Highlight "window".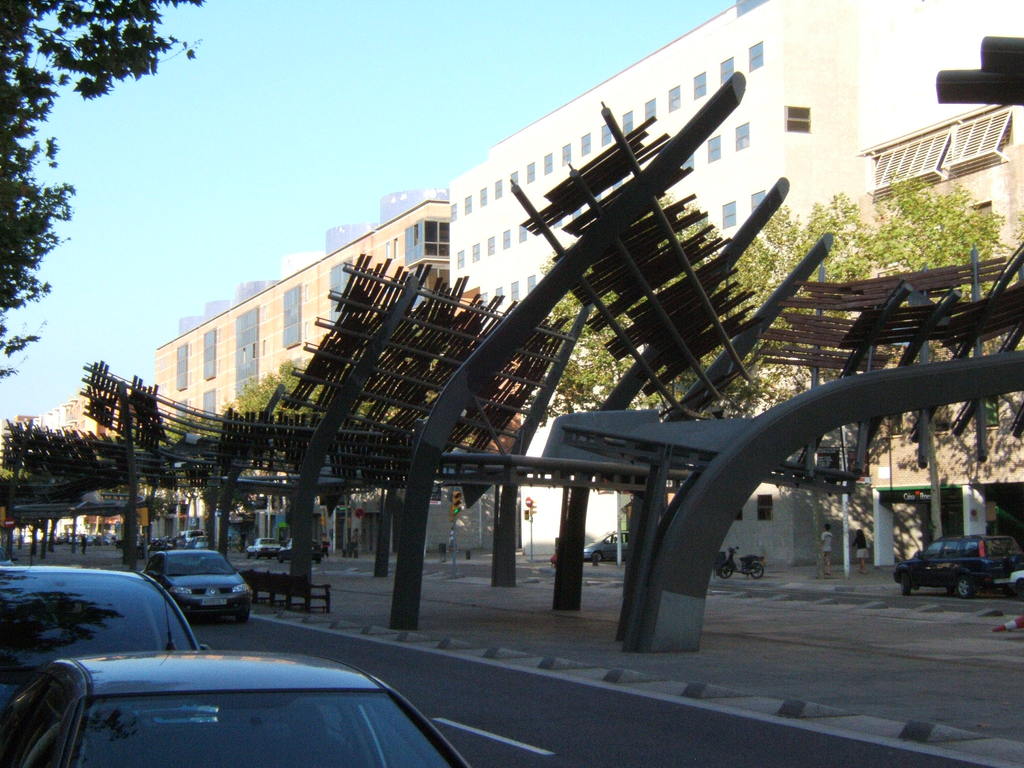
Highlighted region: (x1=748, y1=40, x2=765, y2=65).
